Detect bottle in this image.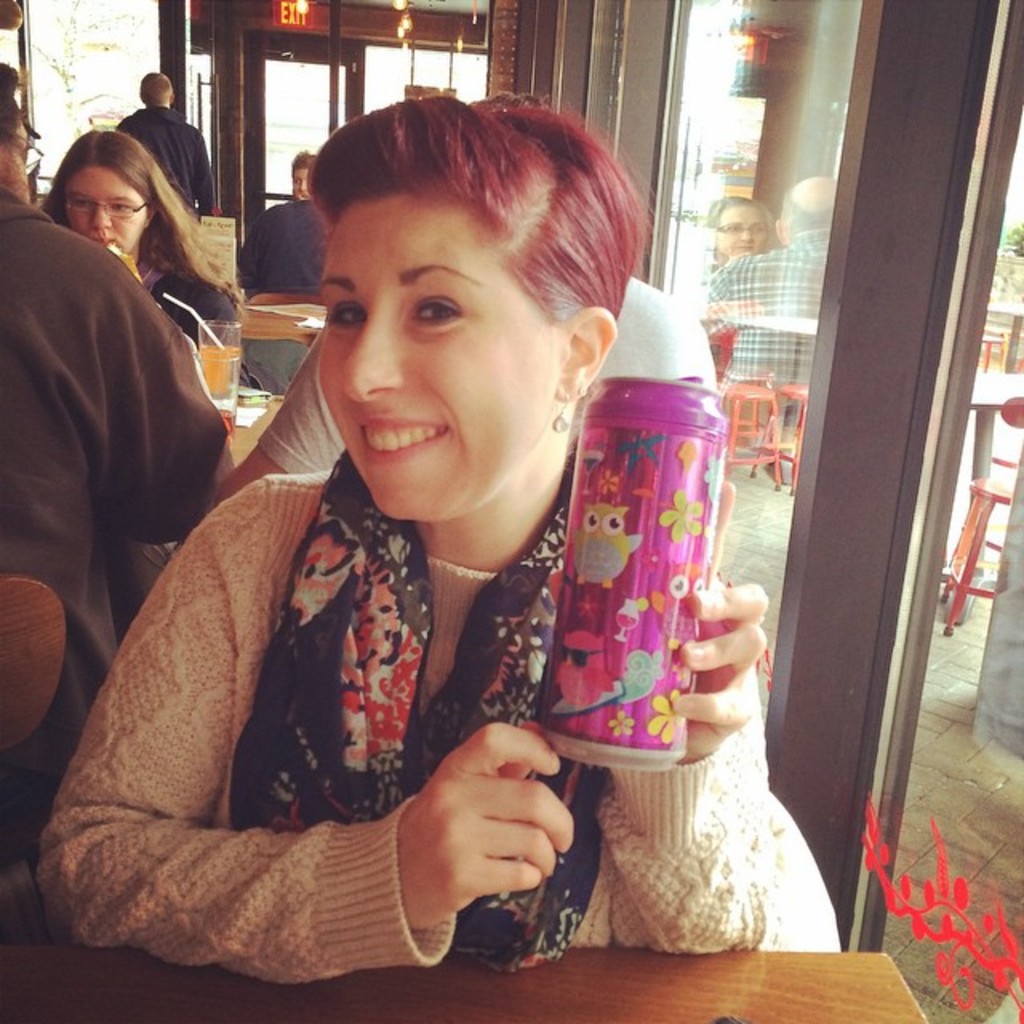
Detection: [x1=536, y1=315, x2=738, y2=755].
